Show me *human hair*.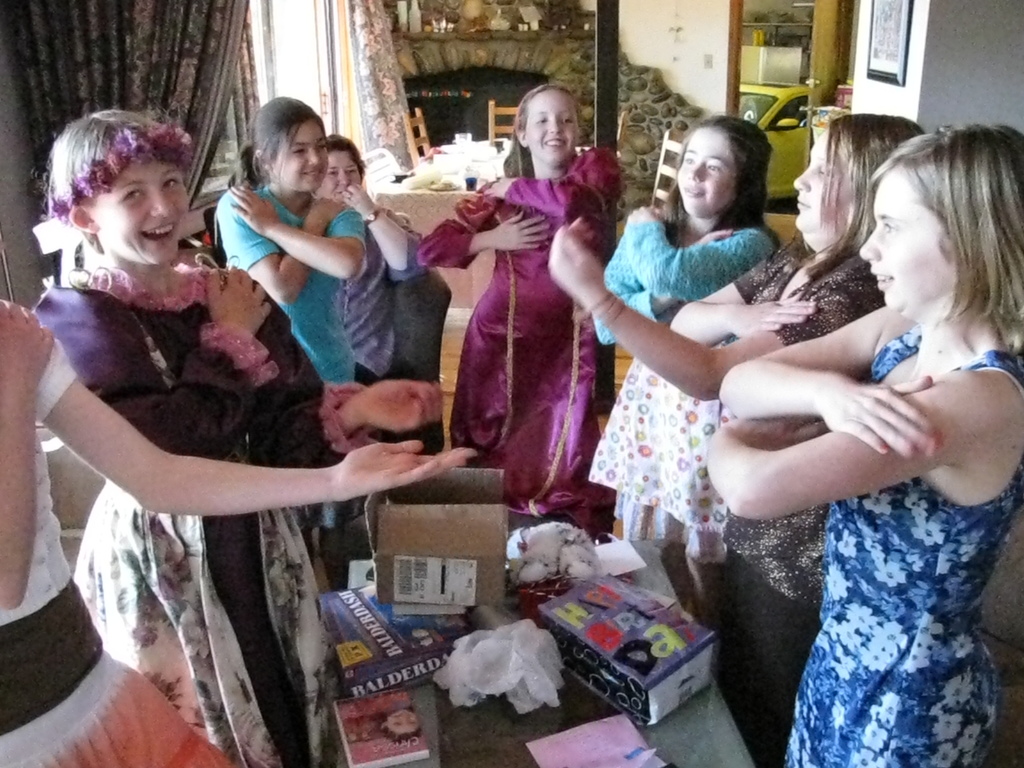
*human hair* is here: <region>28, 104, 178, 258</region>.
